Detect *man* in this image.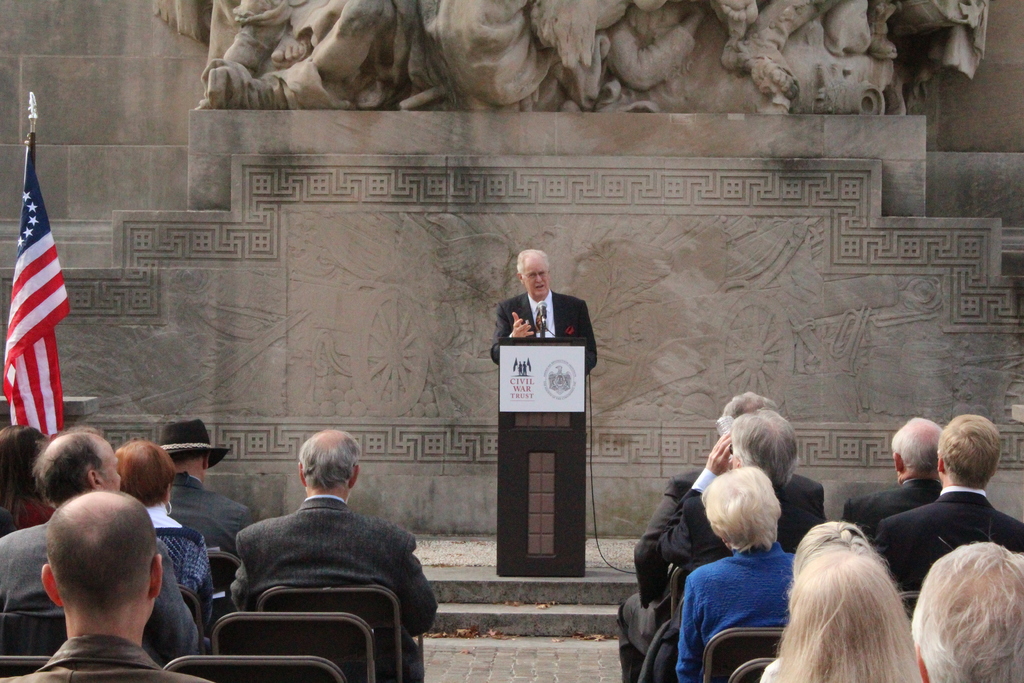
Detection: <region>152, 420, 265, 557</region>.
